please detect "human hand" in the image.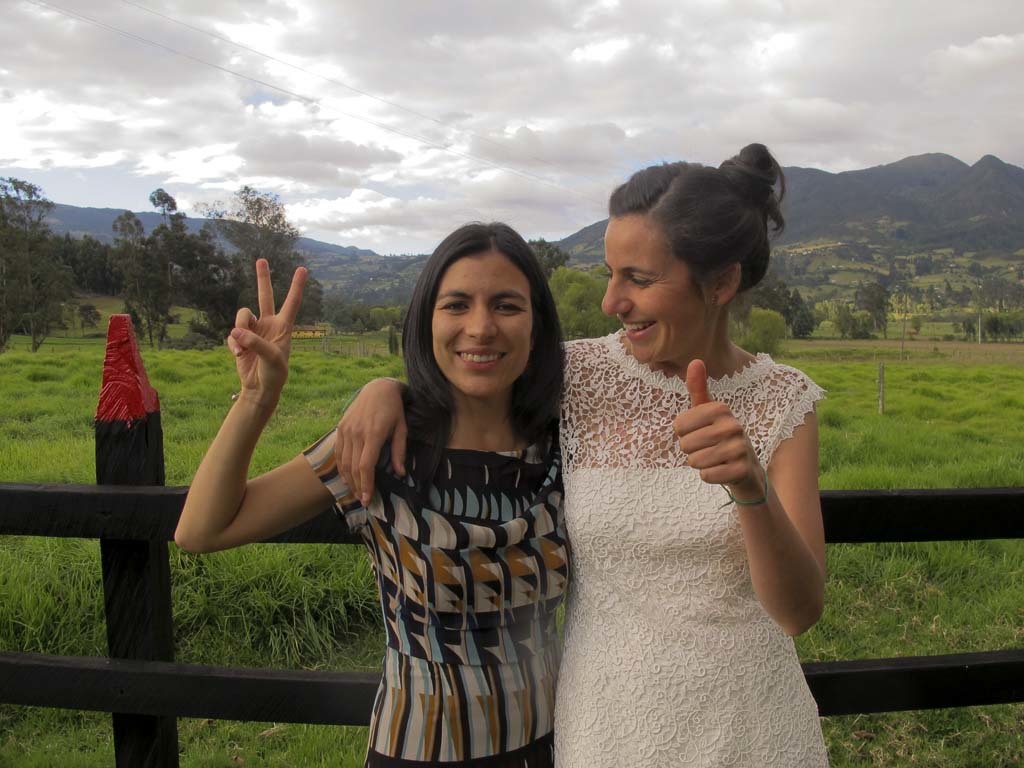
(left=334, top=379, right=408, bottom=508).
